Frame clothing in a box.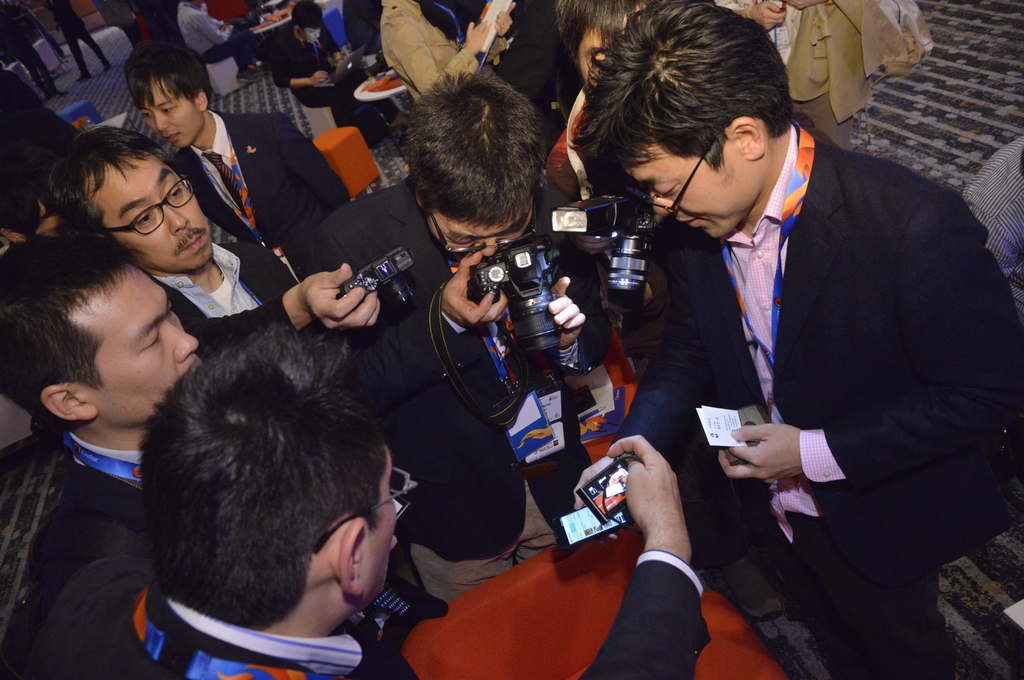
crop(417, 492, 555, 606).
